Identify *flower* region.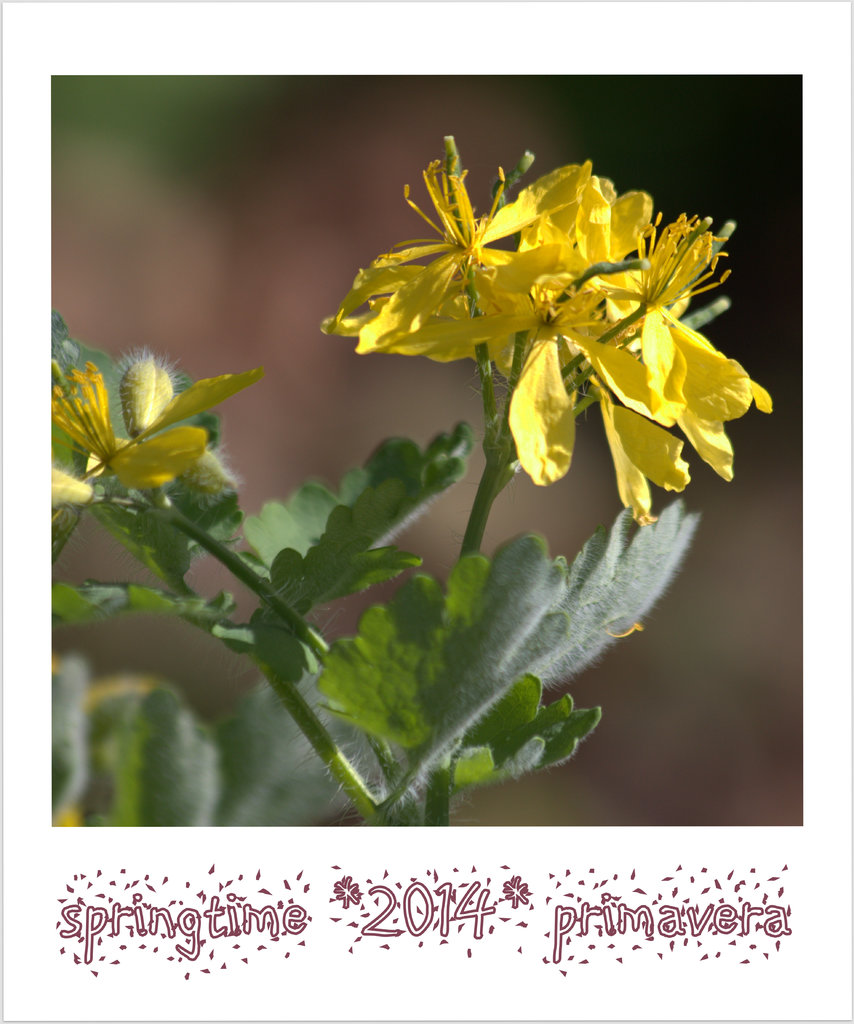
Region: (49,355,222,512).
